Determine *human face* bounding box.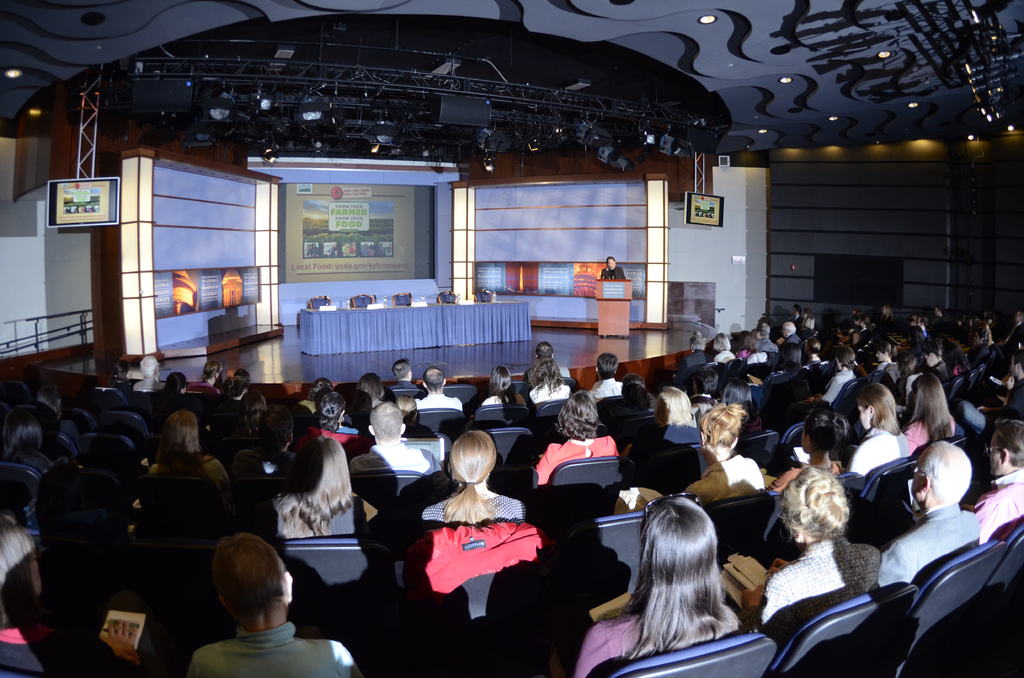
Determined: <region>877, 348, 887, 359</region>.
